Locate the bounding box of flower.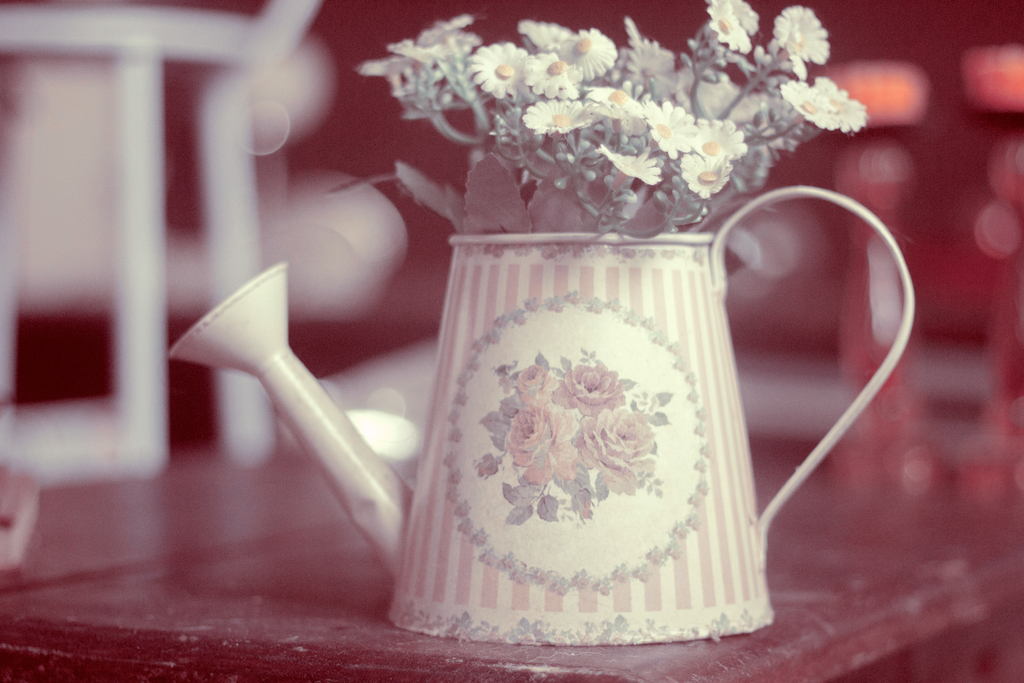
Bounding box: locate(579, 399, 655, 495).
